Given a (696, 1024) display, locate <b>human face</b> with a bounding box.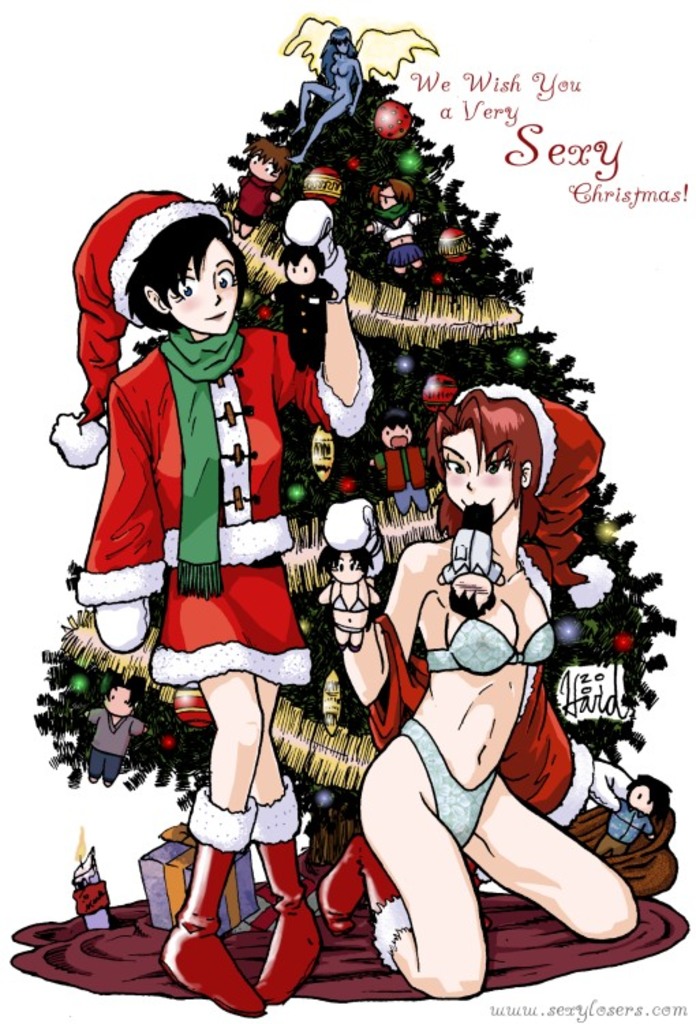
Located: (248, 150, 278, 184).
